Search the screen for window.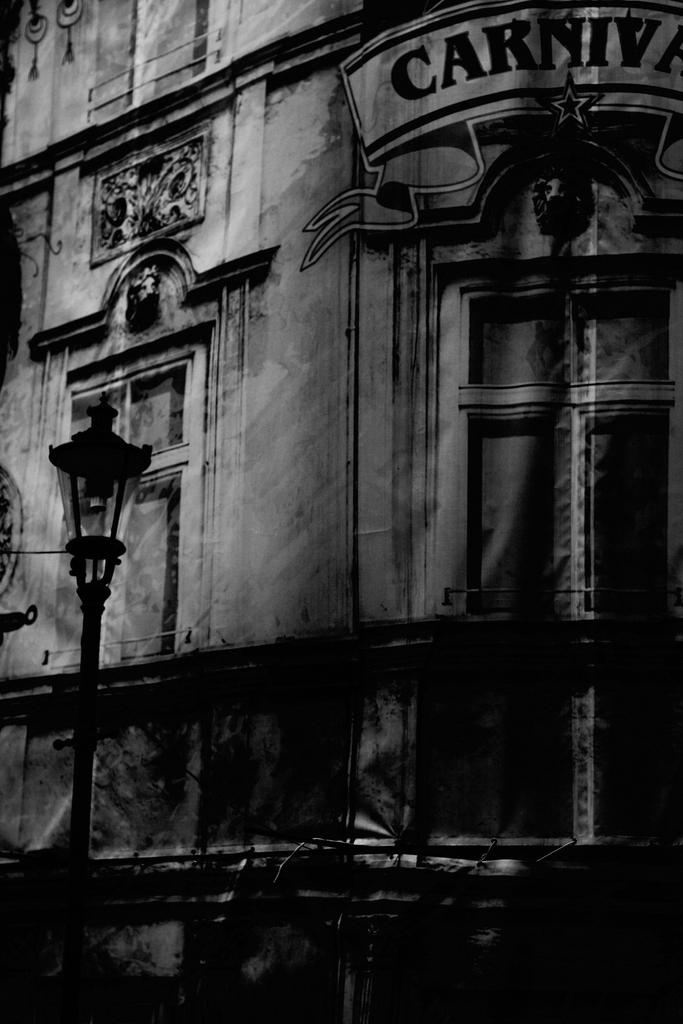
Found at 83/0/204/116.
